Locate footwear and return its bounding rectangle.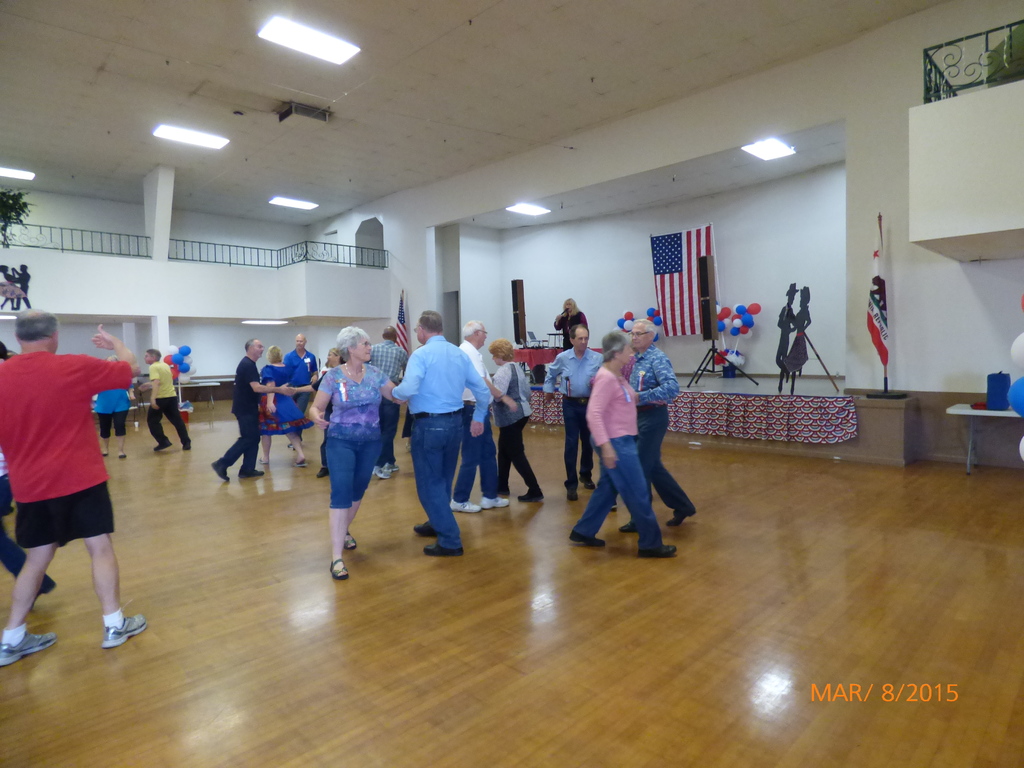
[260, 456, 267, 463].
